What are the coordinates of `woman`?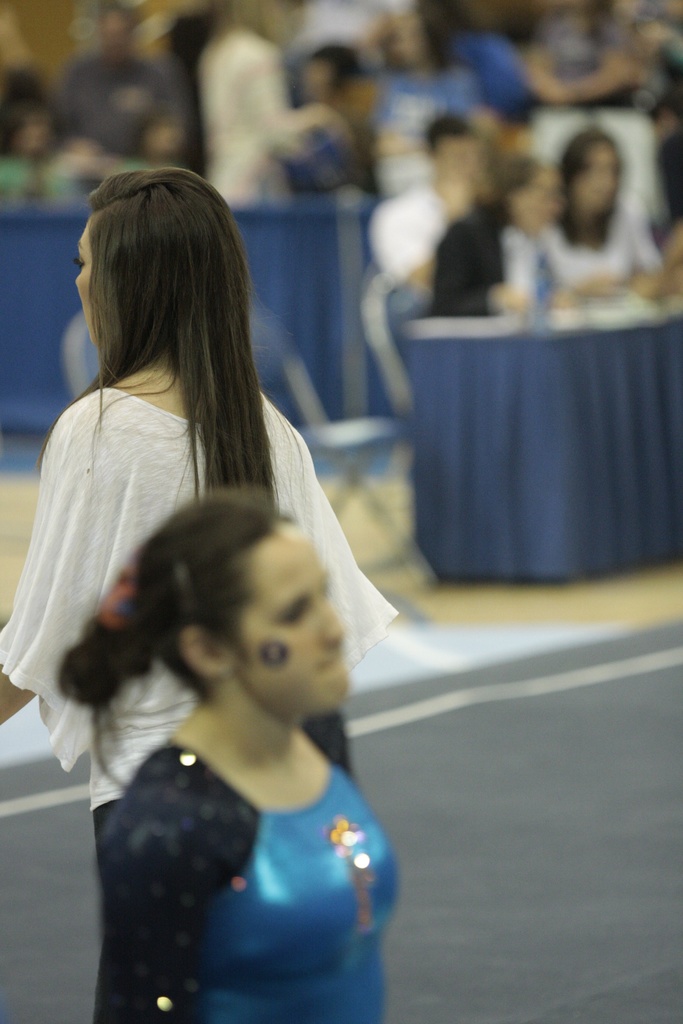
48 487 415 1023.
